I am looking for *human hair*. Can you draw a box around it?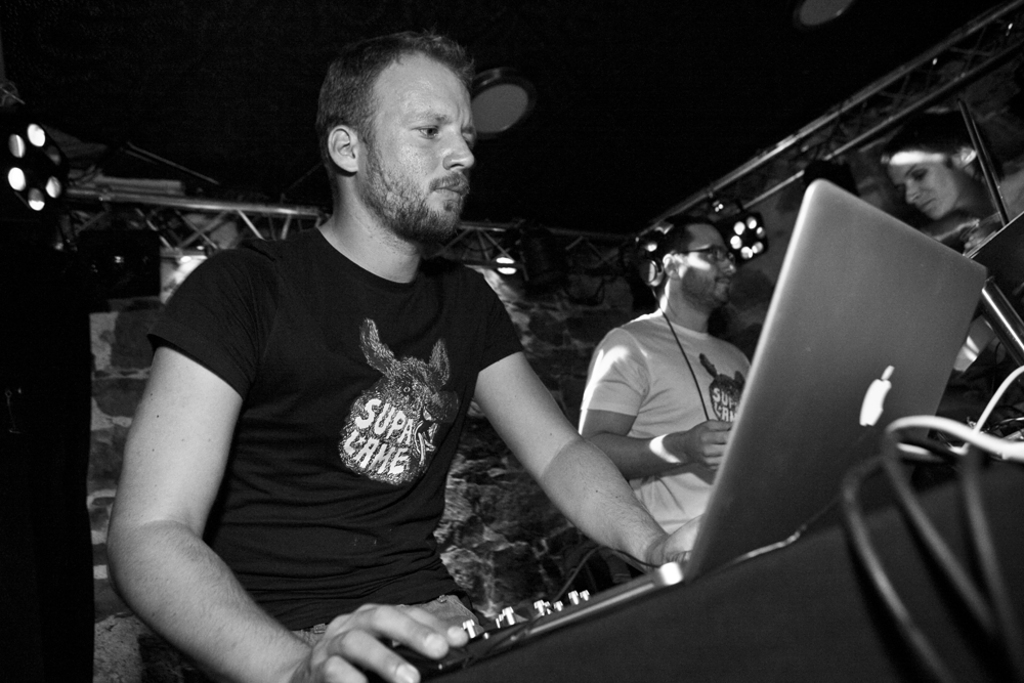
Sure, the bounding box is [881,111,1007,176].
